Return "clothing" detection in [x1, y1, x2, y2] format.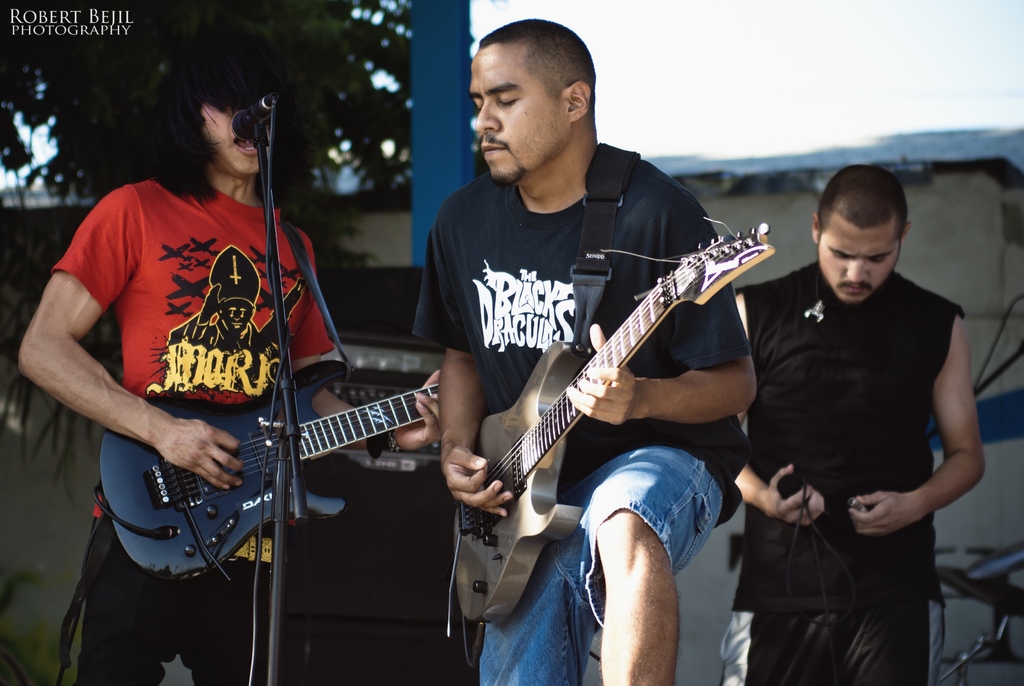
[739, 208, 978, 657].
